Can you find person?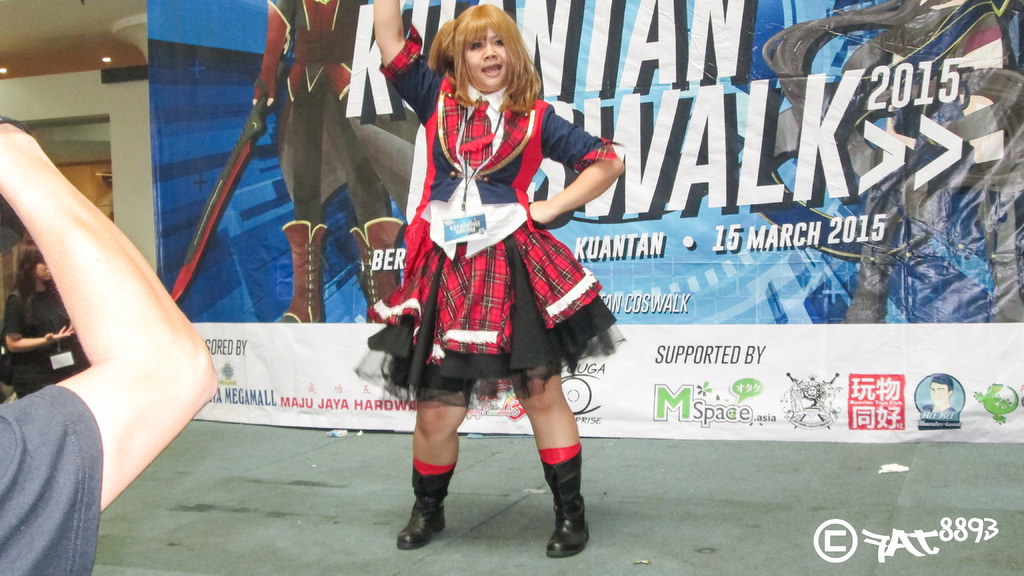
Yes, bounding box: 371 0 627 557.
